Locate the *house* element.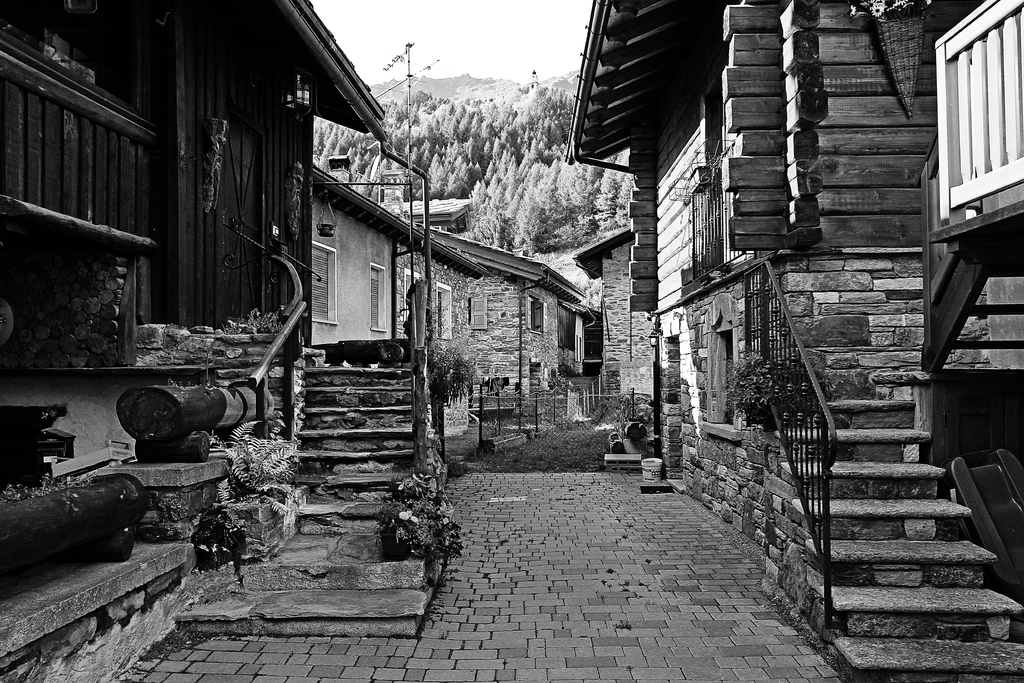
Element bbox: BBox(0, 0, 395, 513).
